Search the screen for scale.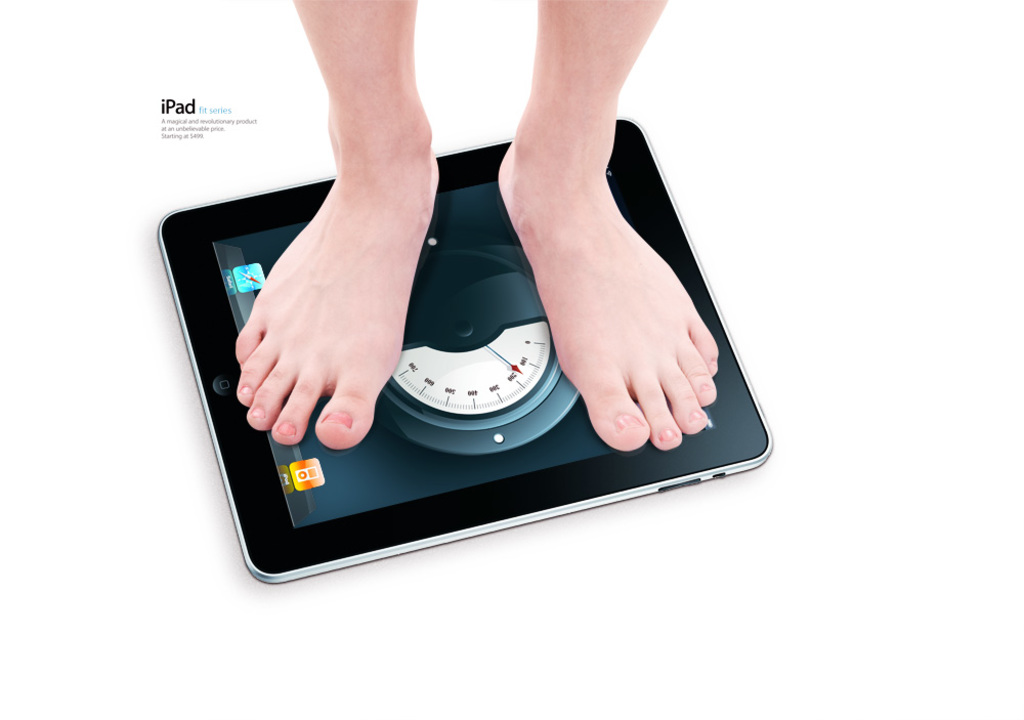
Found at [x1=156, y1=119, x2=778, y2=589].
